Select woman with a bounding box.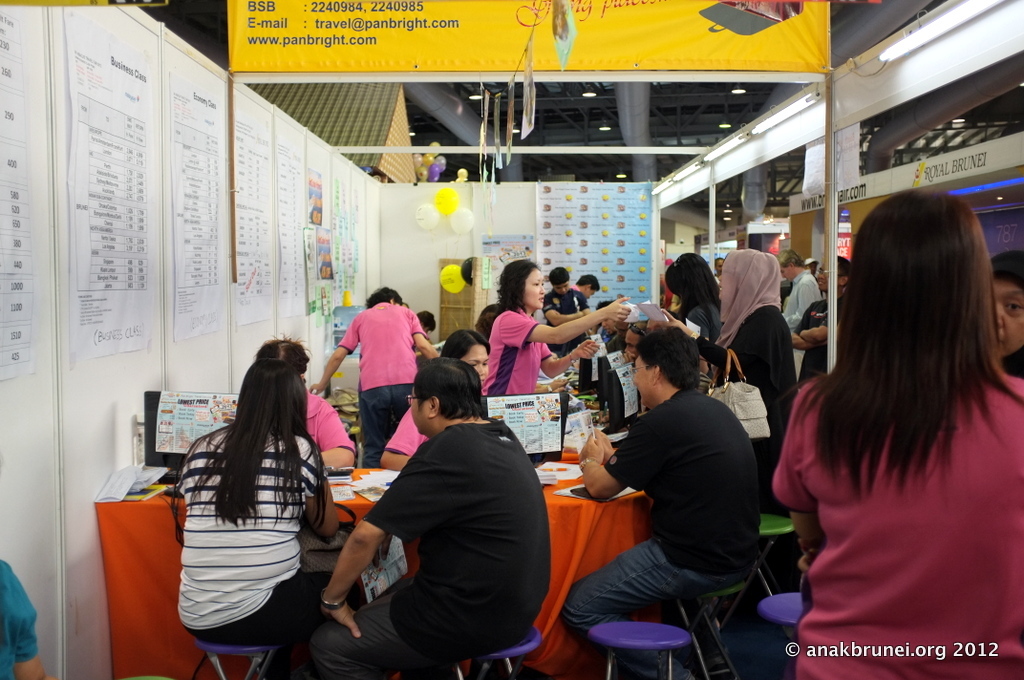
771:188:1023:679.
